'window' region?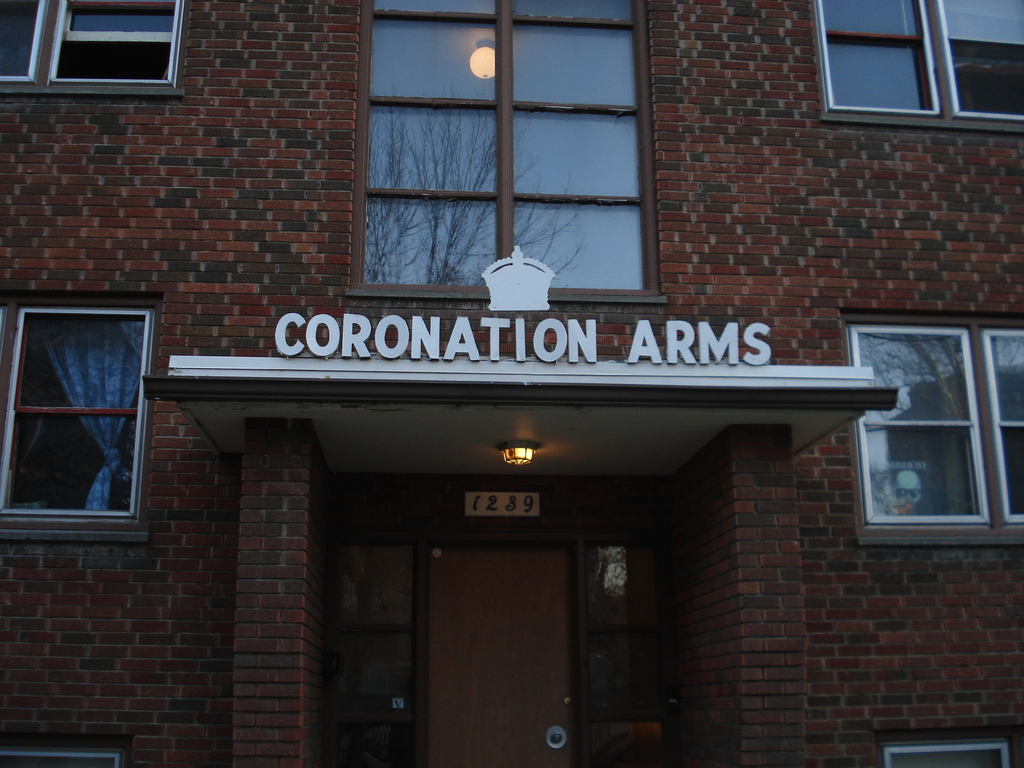
(left=884, top=742, right=1008, bottom=767)
